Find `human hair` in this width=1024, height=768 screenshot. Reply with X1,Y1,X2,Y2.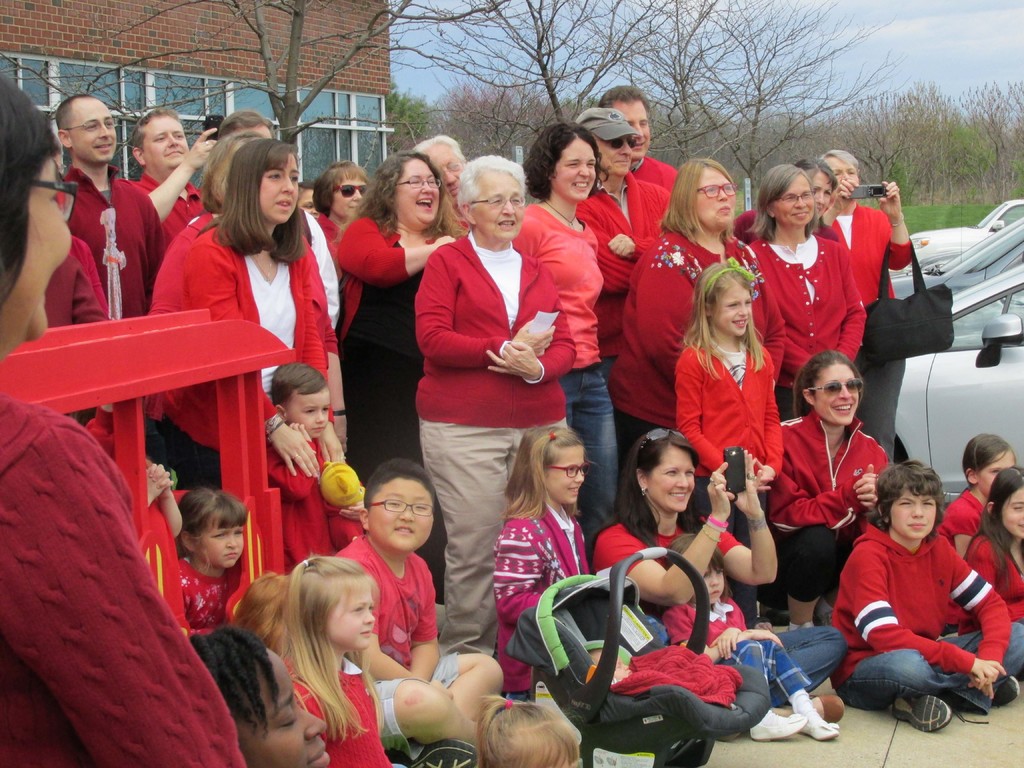
819,147,861,179.
